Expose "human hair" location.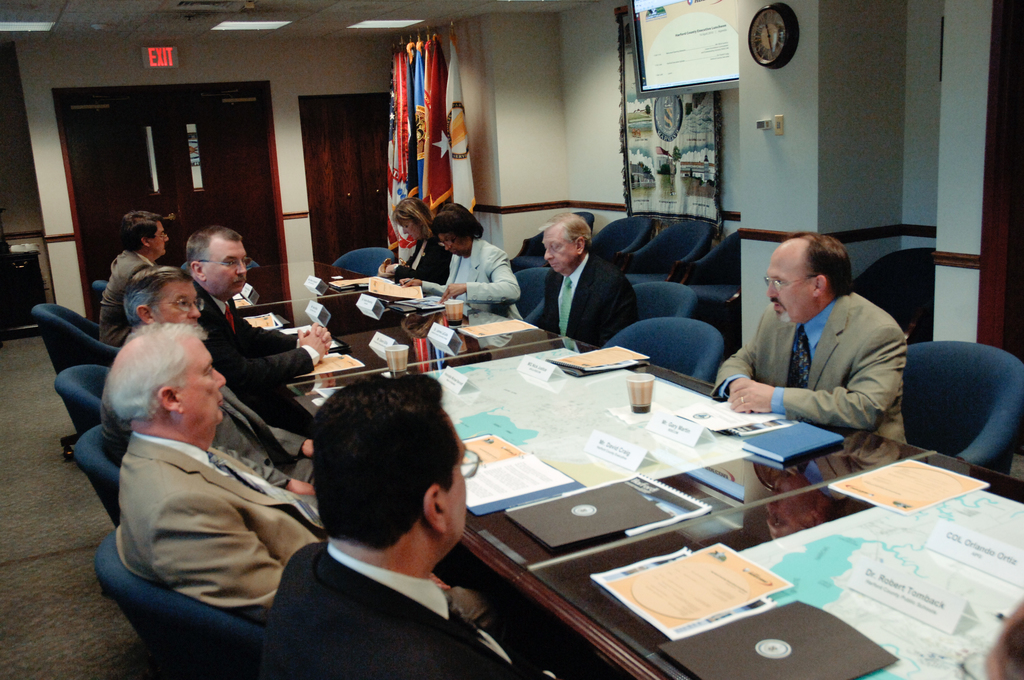
Exposed at detection(124, 262, 196, 323).
